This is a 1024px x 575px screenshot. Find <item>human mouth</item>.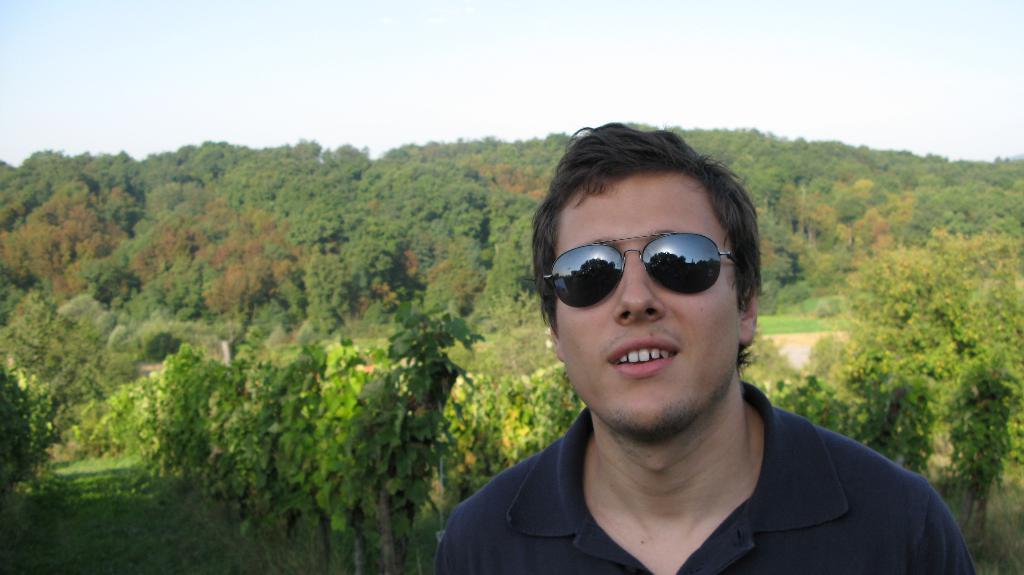
Bounding box: {"left": 598, "top": 327, "right": 687, "bottom": 385}.
